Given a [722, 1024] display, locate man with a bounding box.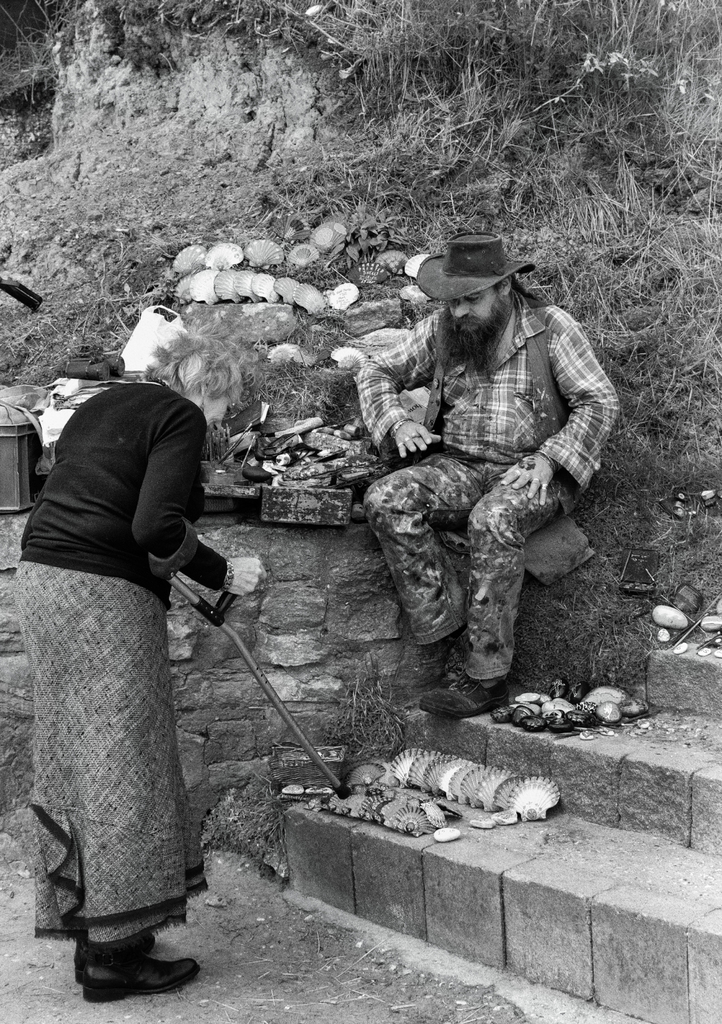
Located: box(343, 216, 614, 740).
